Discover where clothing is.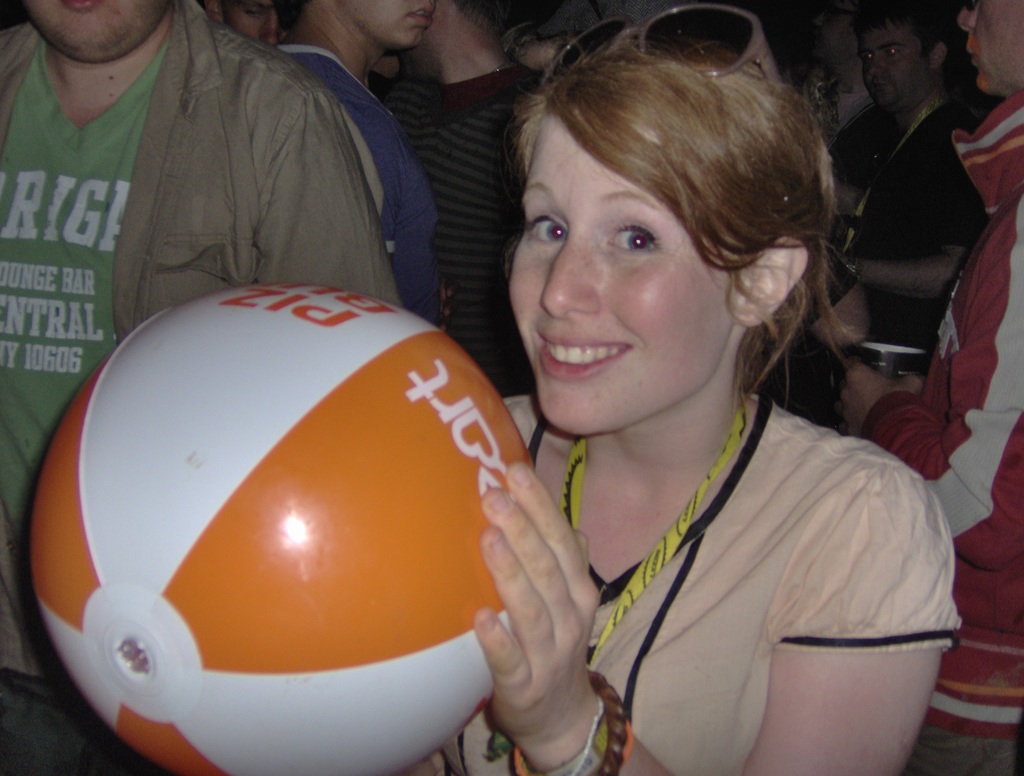
Discovered at 0/0/376/775.
